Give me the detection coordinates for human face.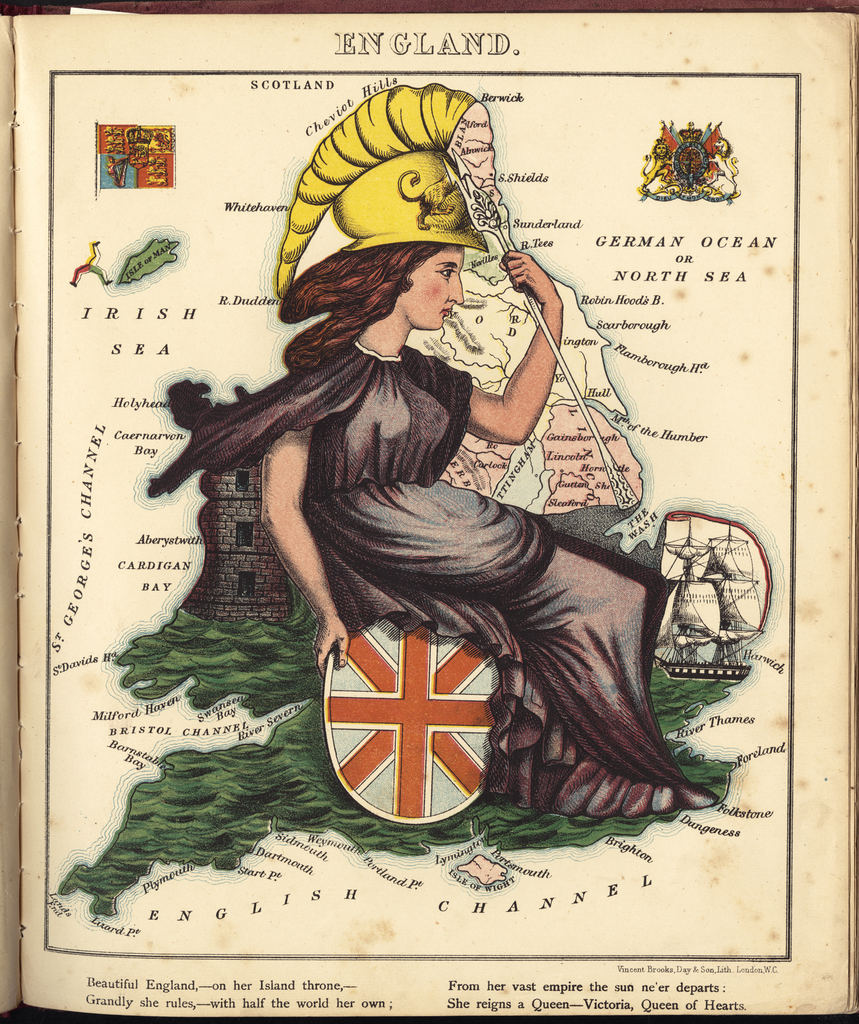
(left=397, top=256, right=470, bottom=337).
